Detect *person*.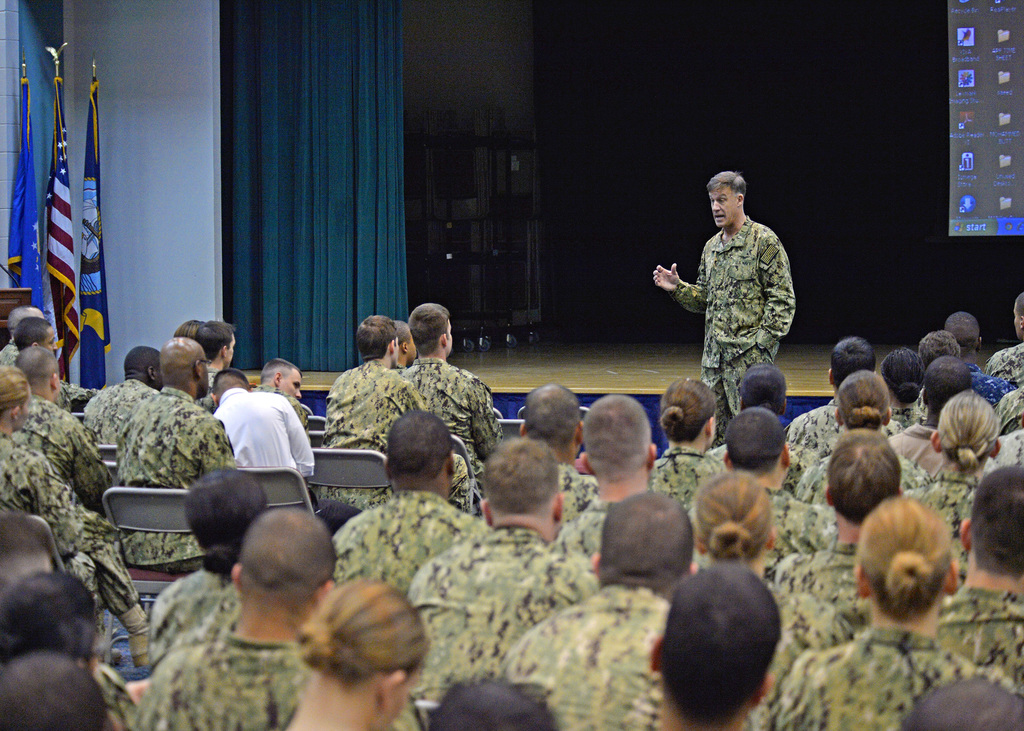
Detected at 209, 370, 327, 482.
